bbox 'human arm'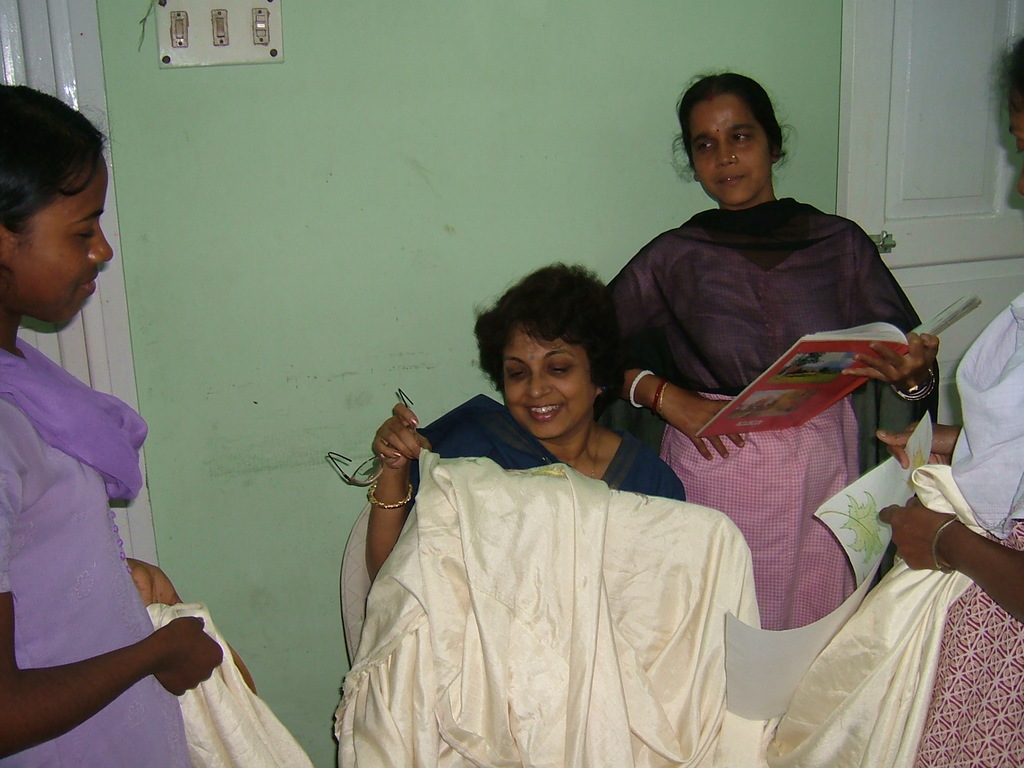
bbox=[871, 414, 961, 469]
